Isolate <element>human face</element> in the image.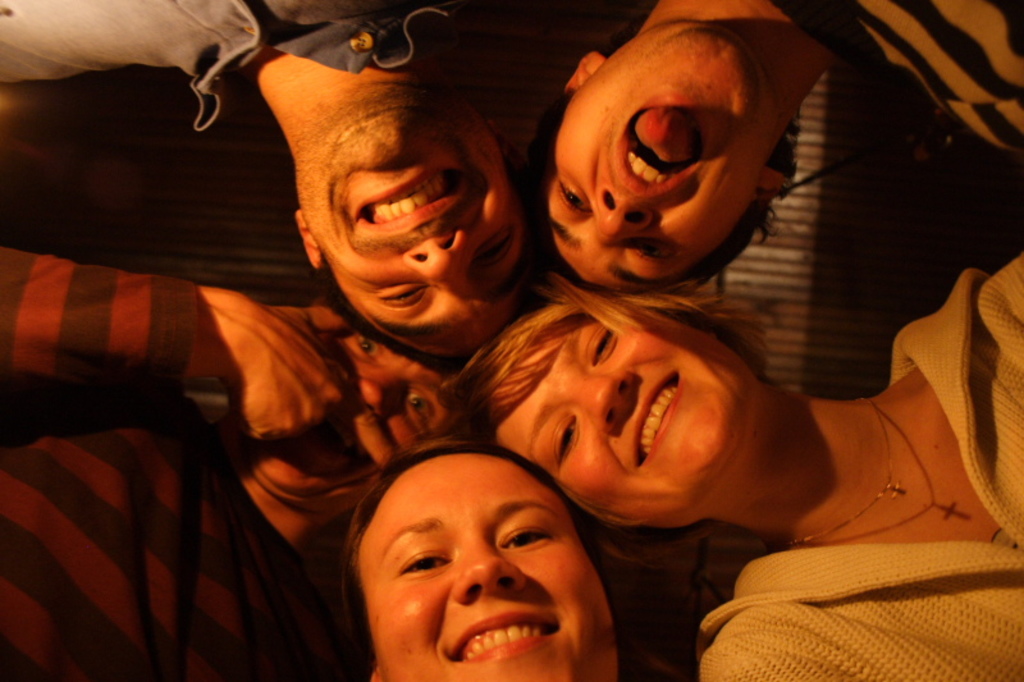
Isolated region: [497,321,764,528].
